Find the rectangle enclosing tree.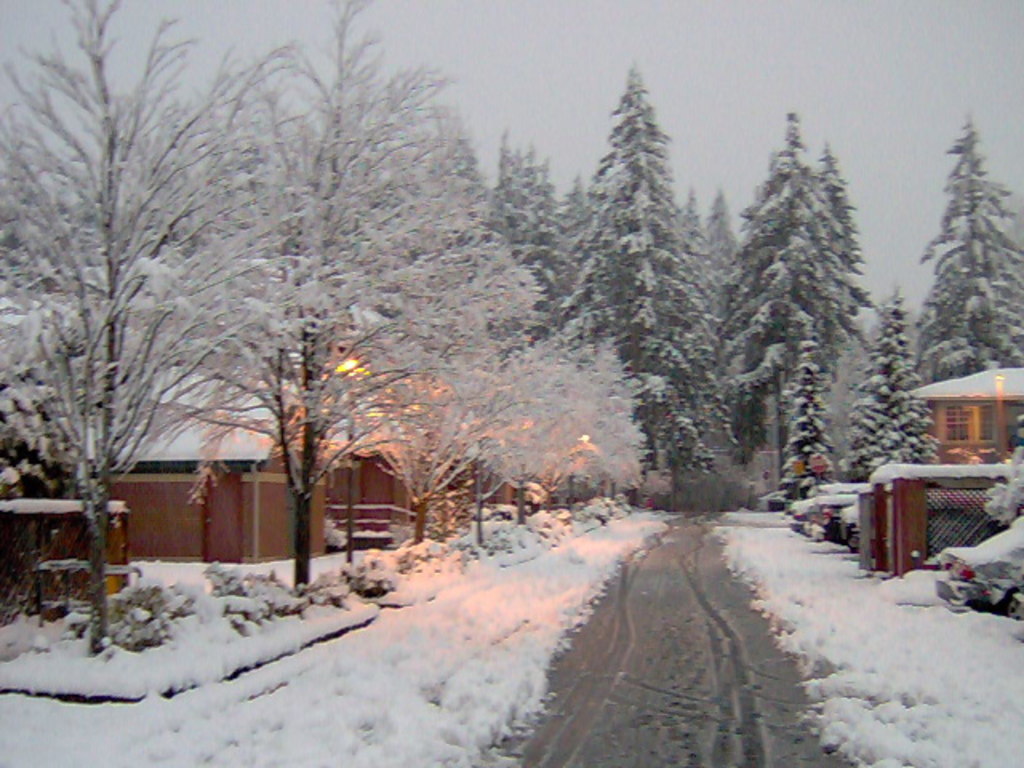
725:110:862:480.
